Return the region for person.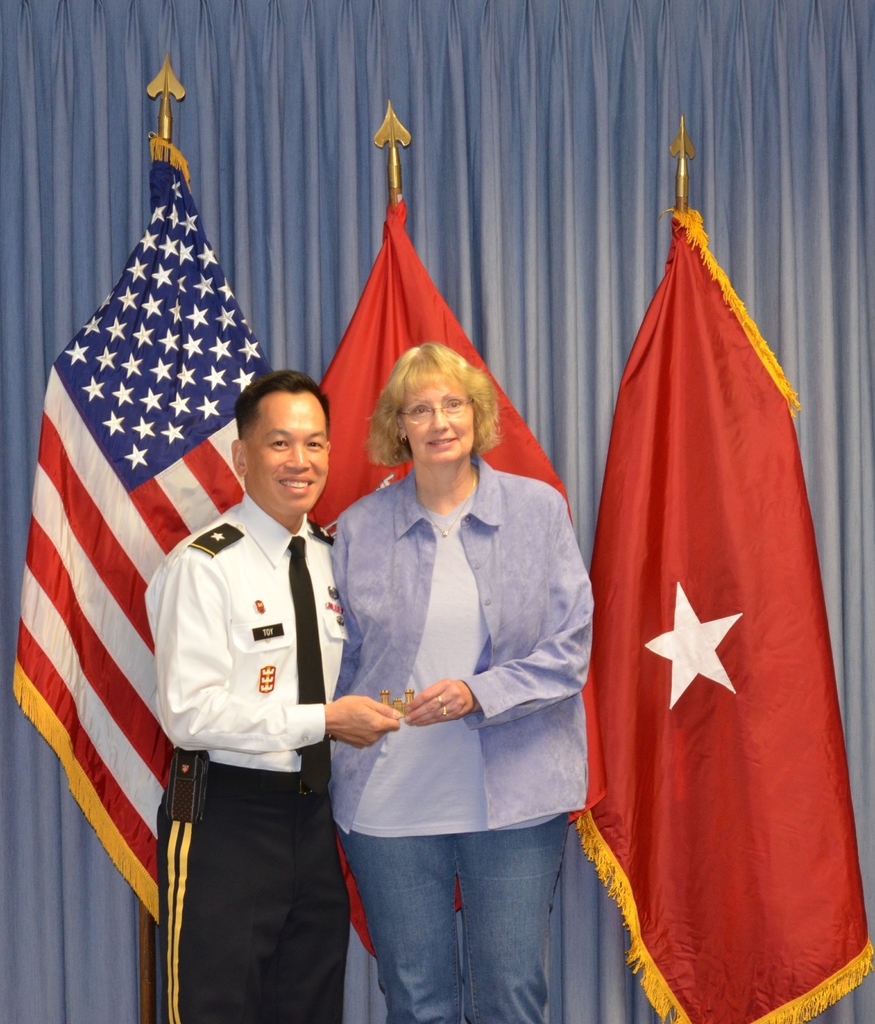
{"x1": 330, "y1": 285, "x2": 617, "y2": 1023}.
